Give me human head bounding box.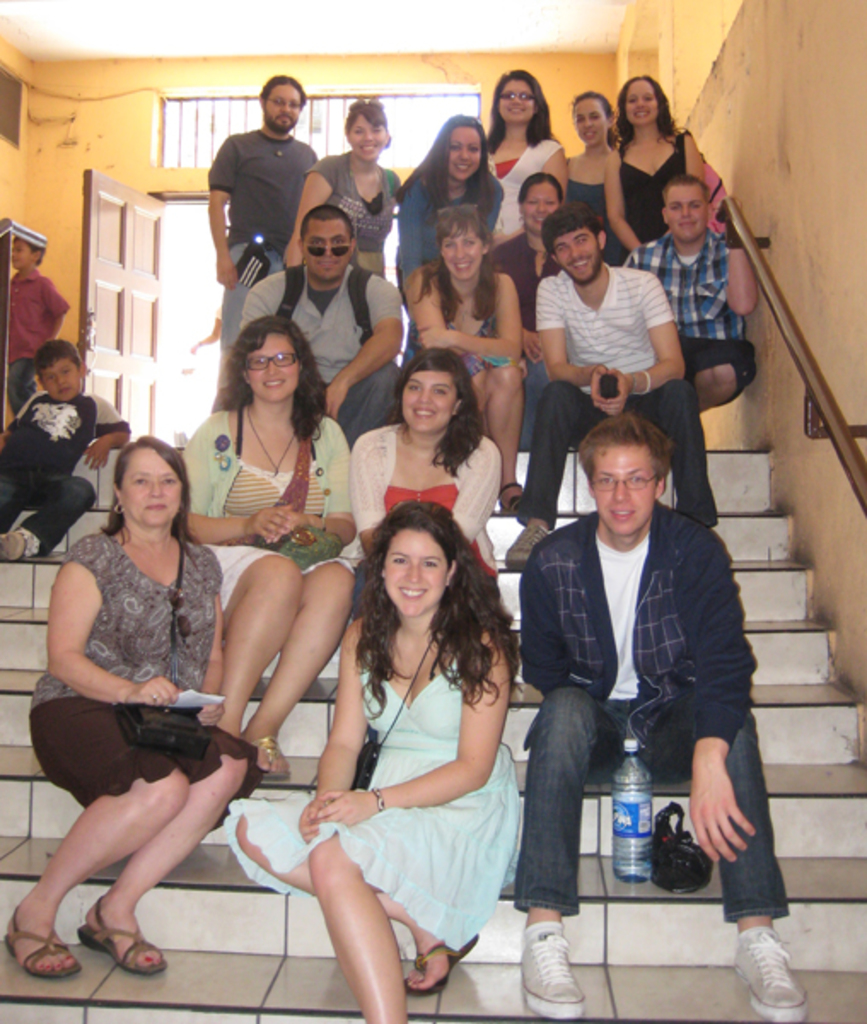
select_region(32, 341, 85, 399).
